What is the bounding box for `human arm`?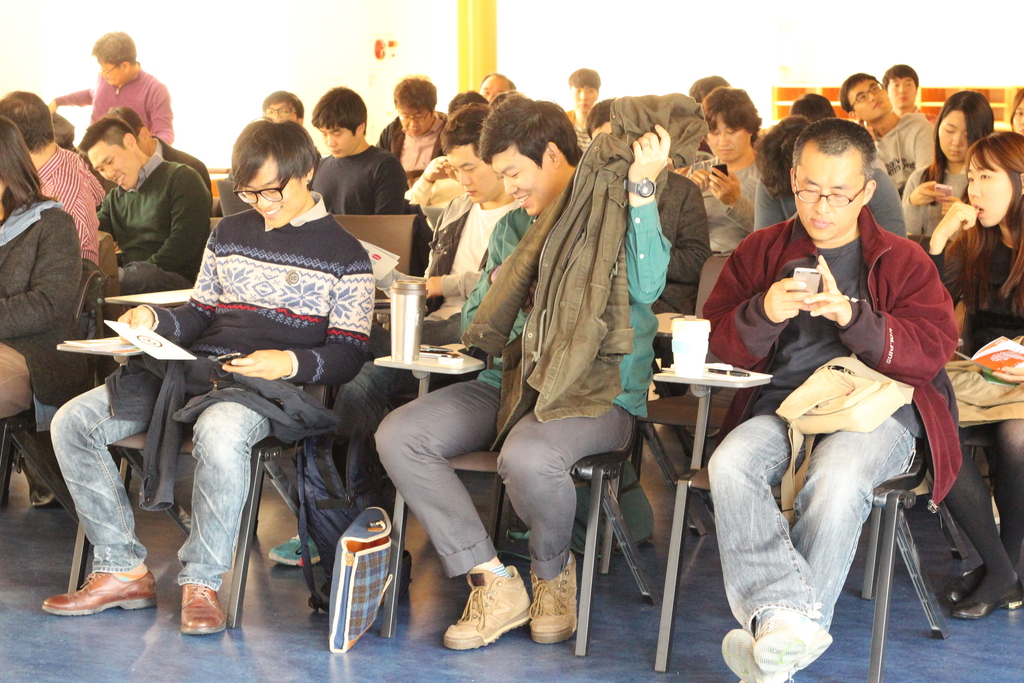
(left=147, top=162, right=214, bottom=273).
